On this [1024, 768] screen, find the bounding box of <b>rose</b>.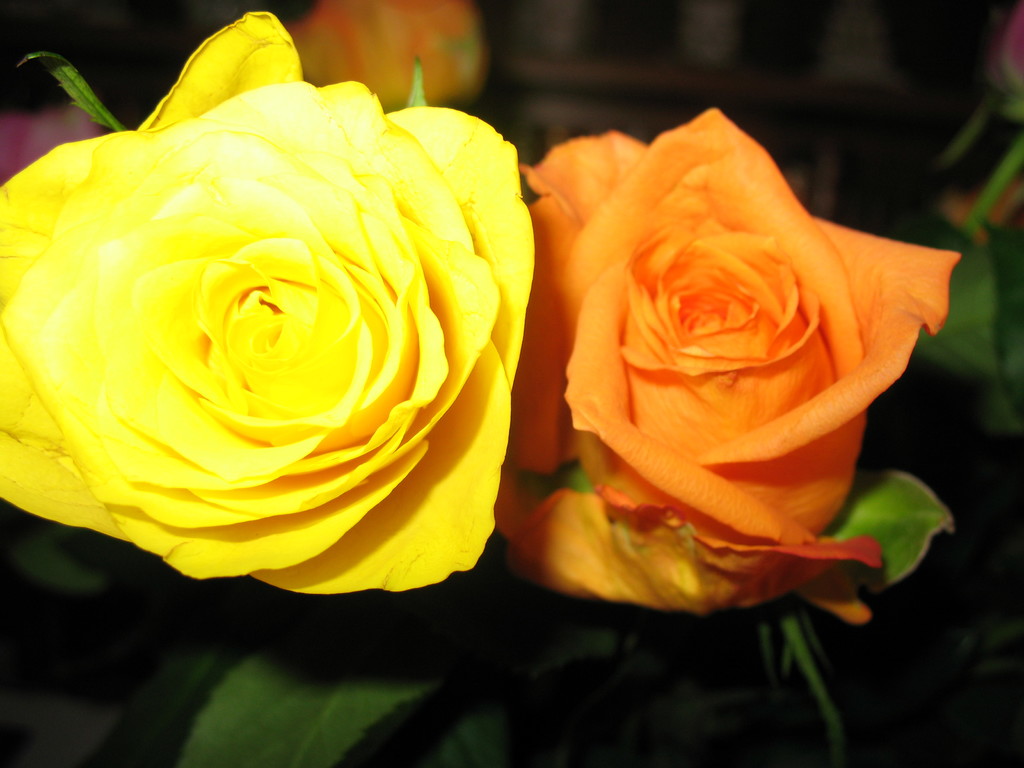
Bounding box: box=[493, 104, 968, 627].
